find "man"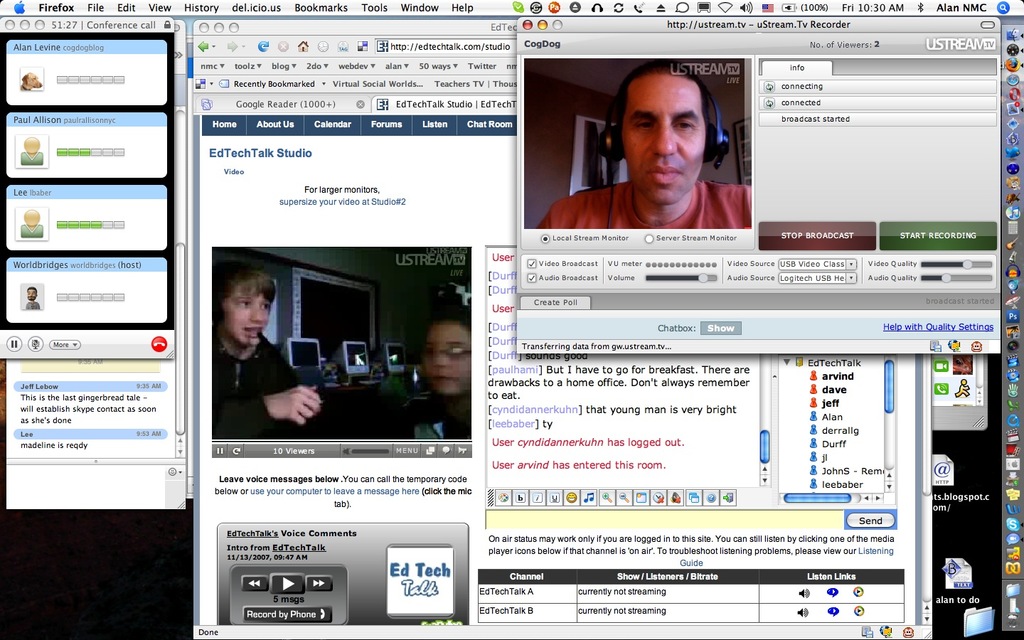
<bbox>21, 71, 43, 90</bbox>
